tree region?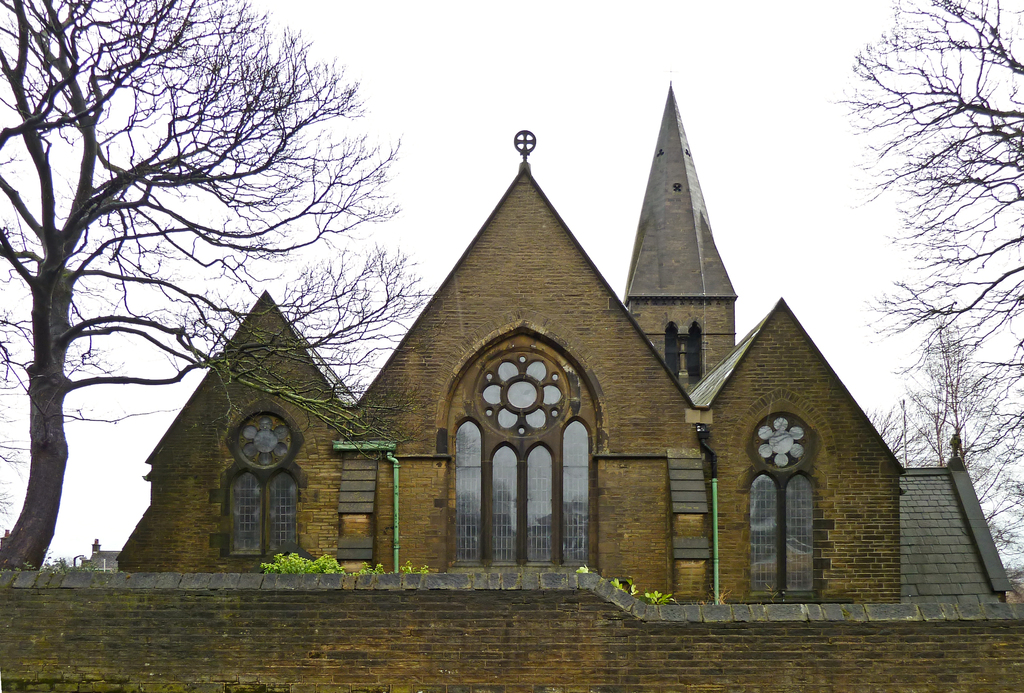
x1=0 y1=0 x2=433 y2=567
